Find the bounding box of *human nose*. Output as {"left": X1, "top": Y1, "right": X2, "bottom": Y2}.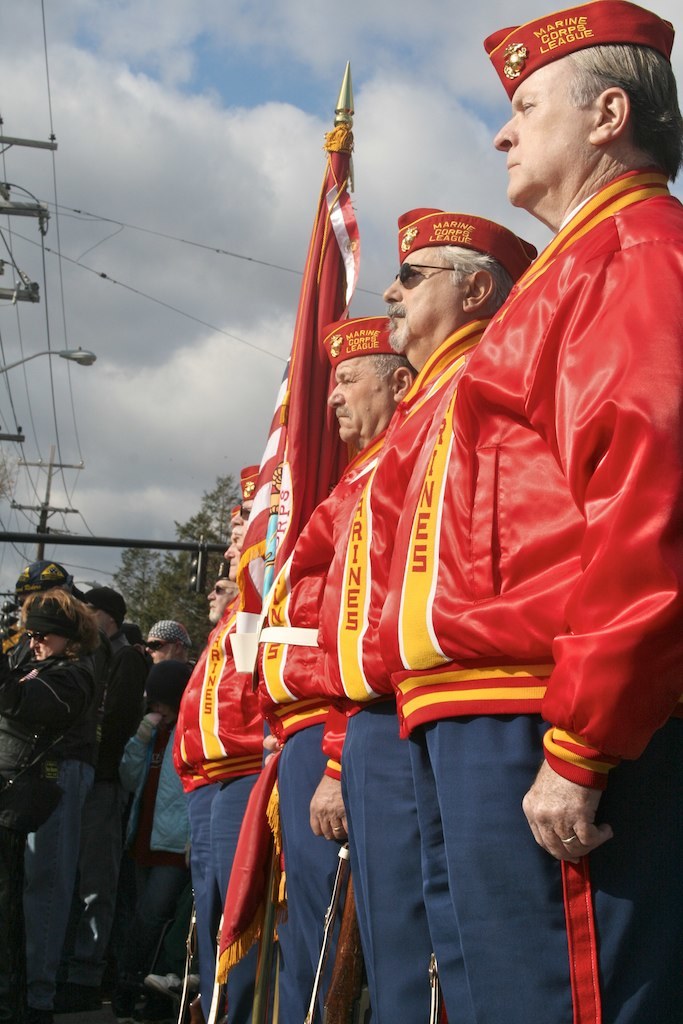
{"left": 380, "top": 270, "right": 399, "bottom": 302}.
